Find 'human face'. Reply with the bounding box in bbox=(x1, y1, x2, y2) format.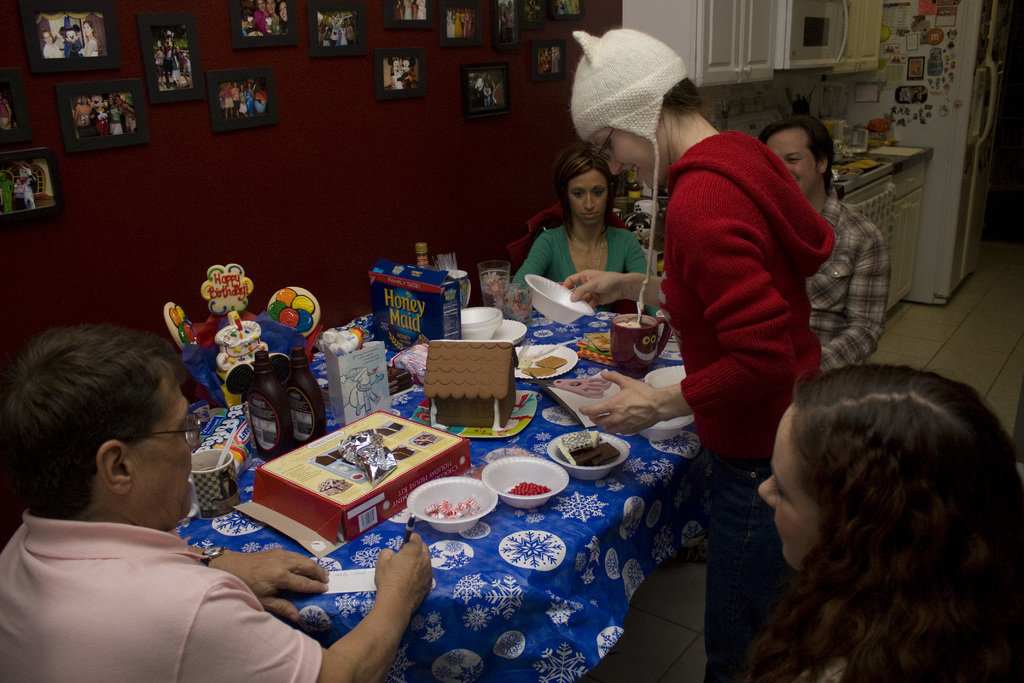
bbox=(756, 403, 819, 568).
